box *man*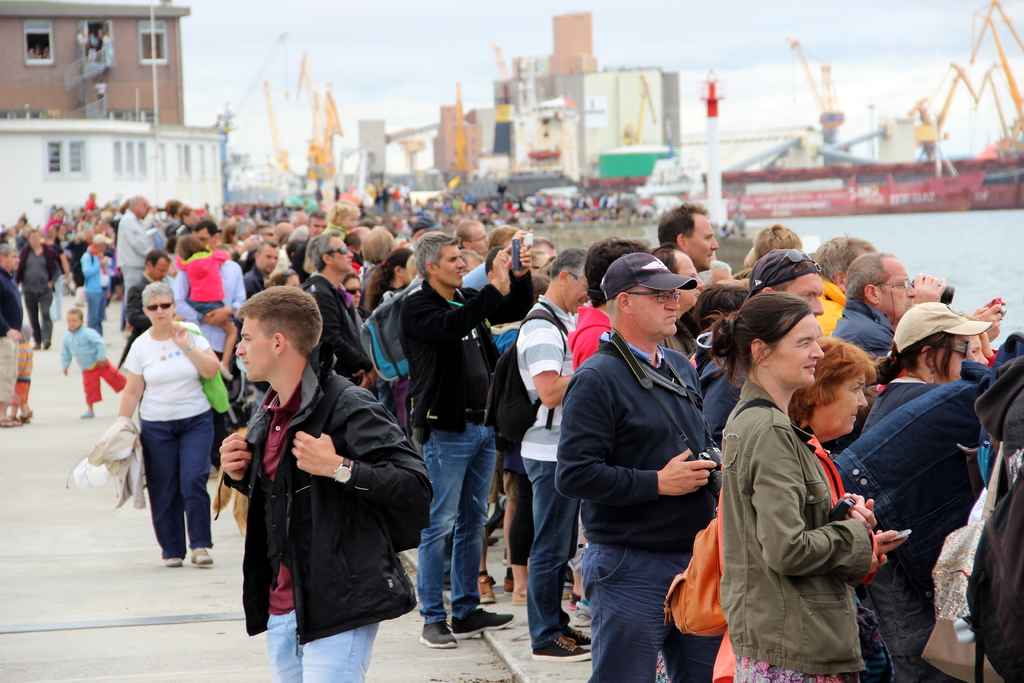
698,245,820,440
